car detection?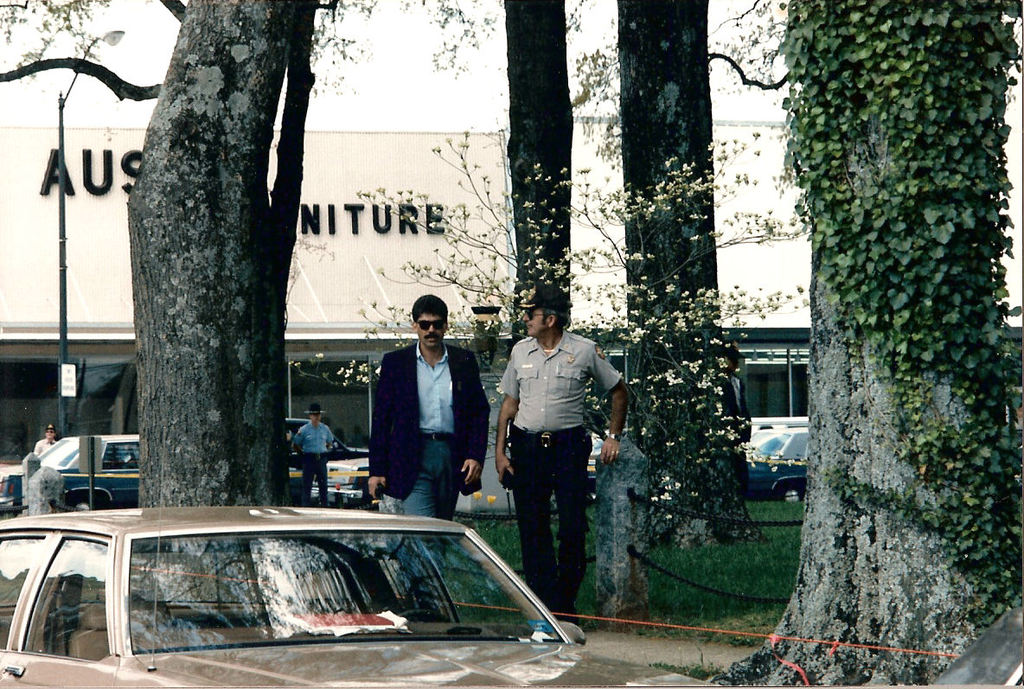
<region>0, 438, 140, 518</region>
